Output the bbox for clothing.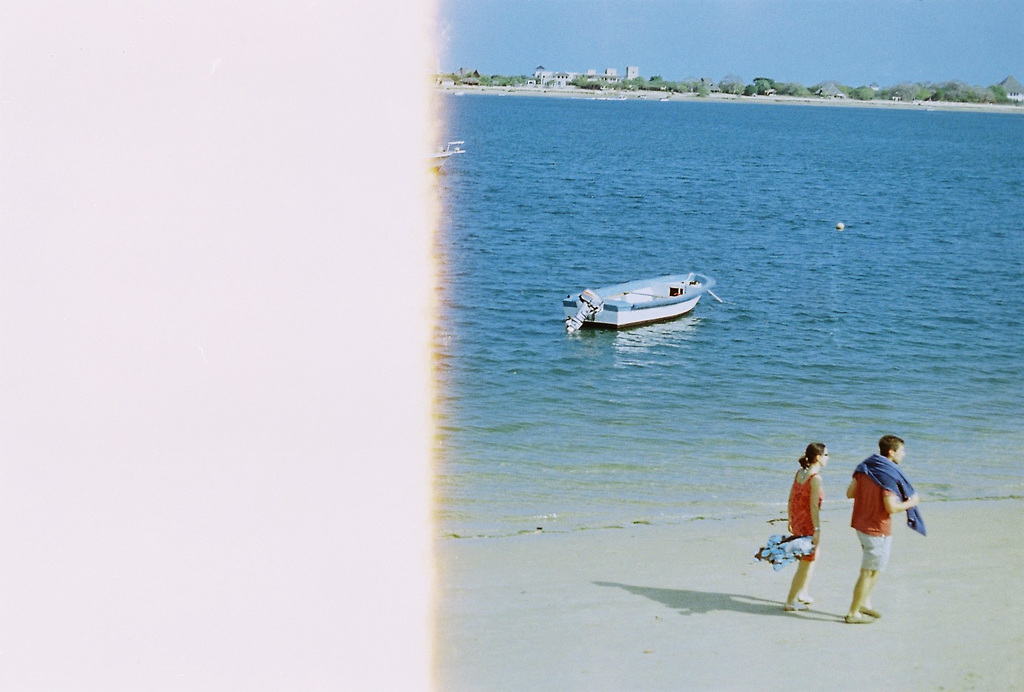
left=849, top=464, right=902, bottom=575.
